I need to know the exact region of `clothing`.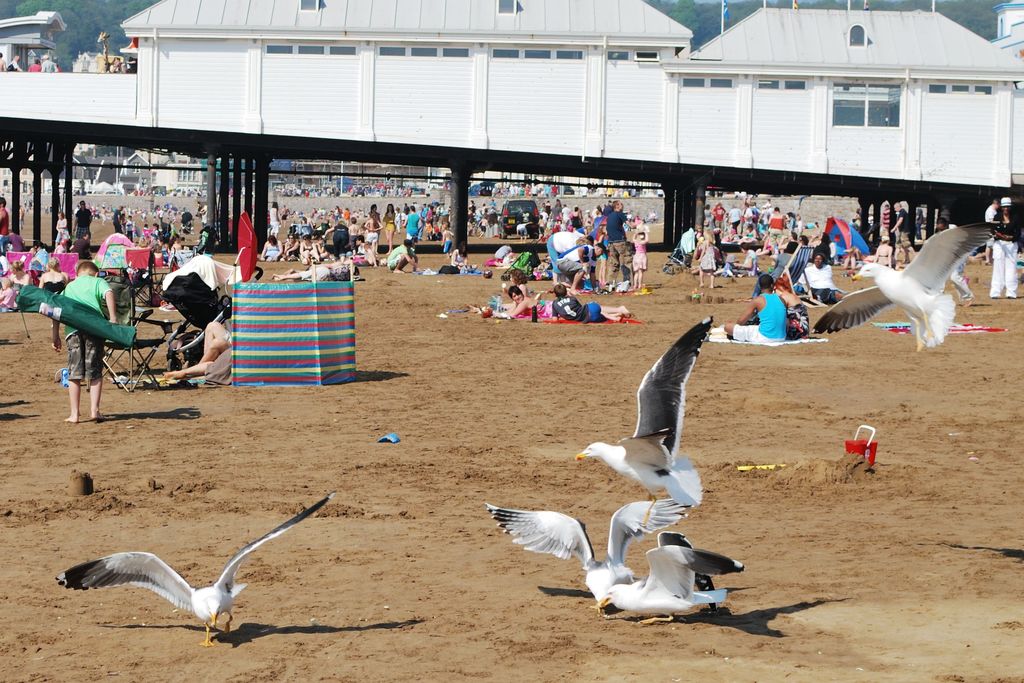
Region: rect(700, 242, 718, 272).
